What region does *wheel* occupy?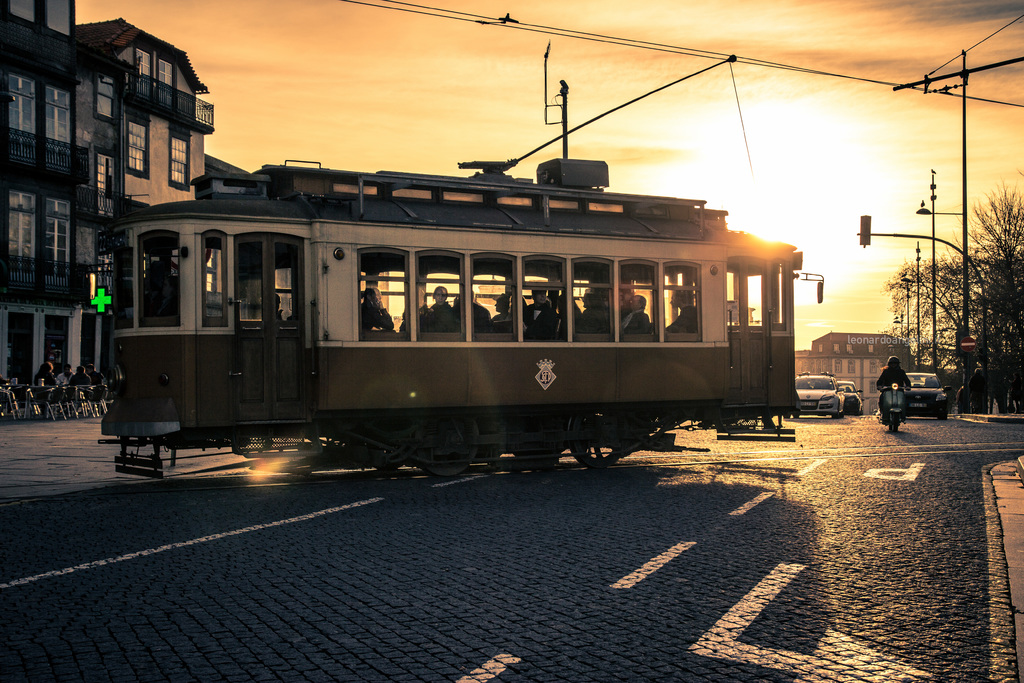
region(892, 413, 899, 434).
